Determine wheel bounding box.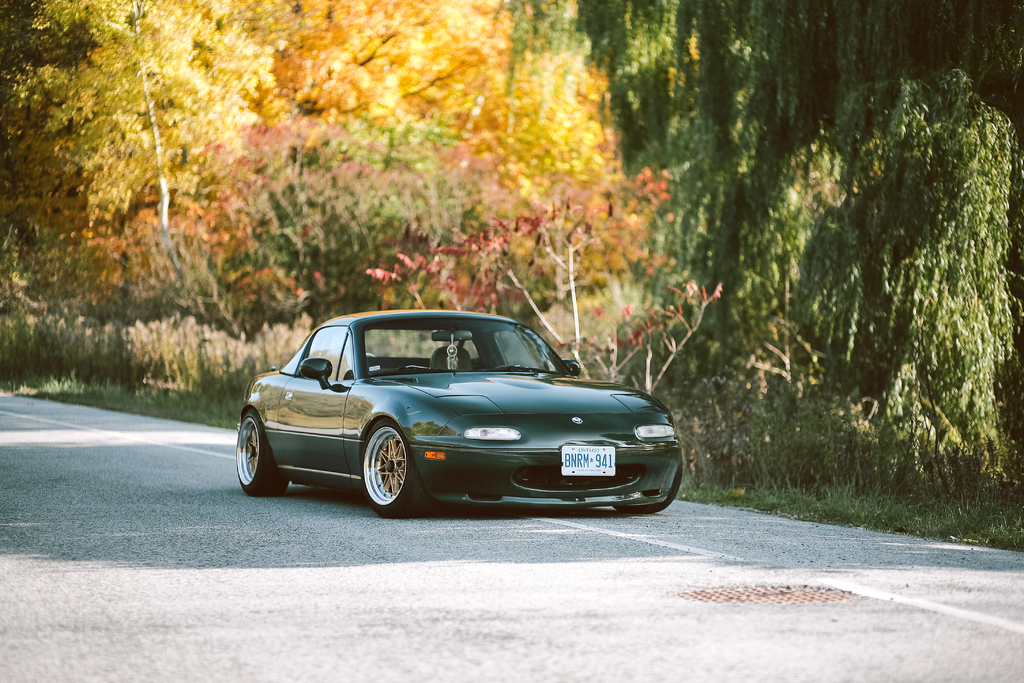
Determined: crop(614, 451, 682, 516).
